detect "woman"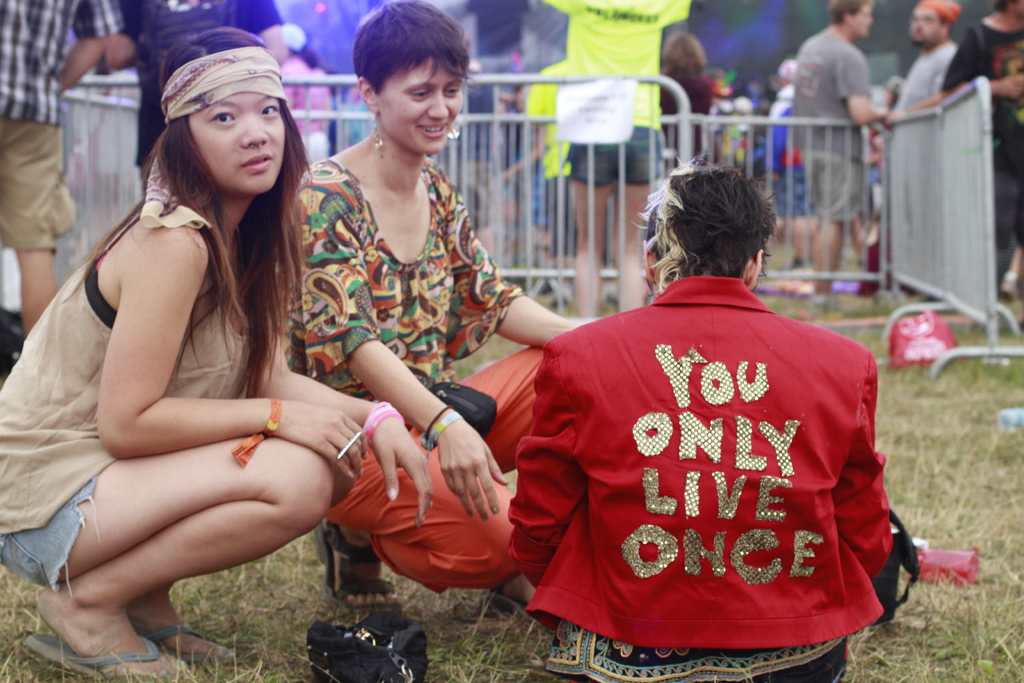
283,0,607,621
